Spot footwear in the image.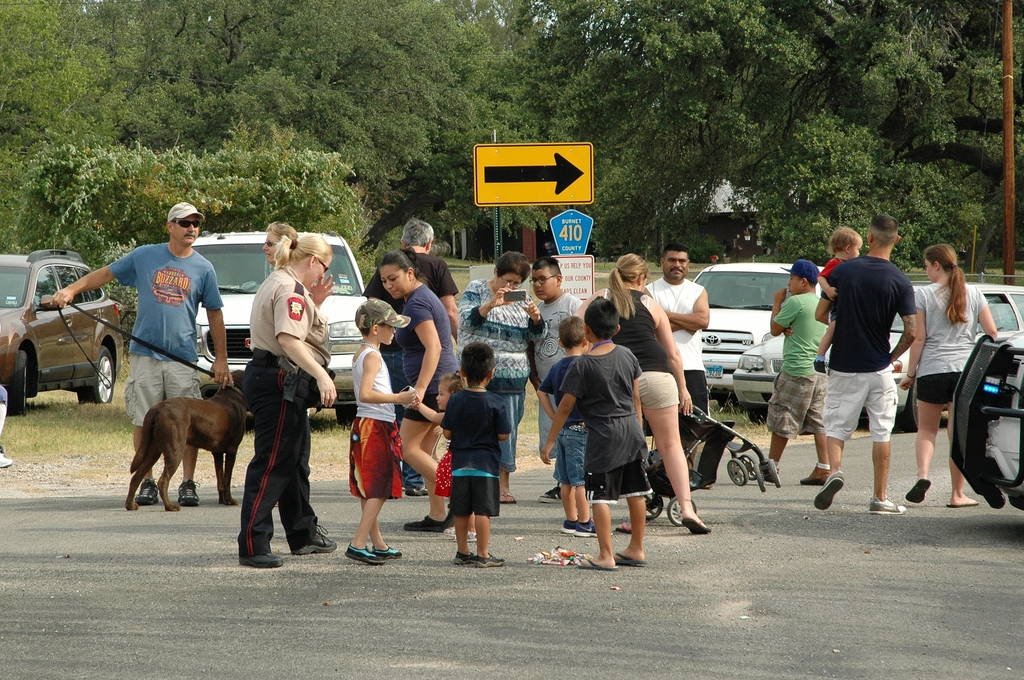
footwear found at Rect(802, 469, 831, 482).
